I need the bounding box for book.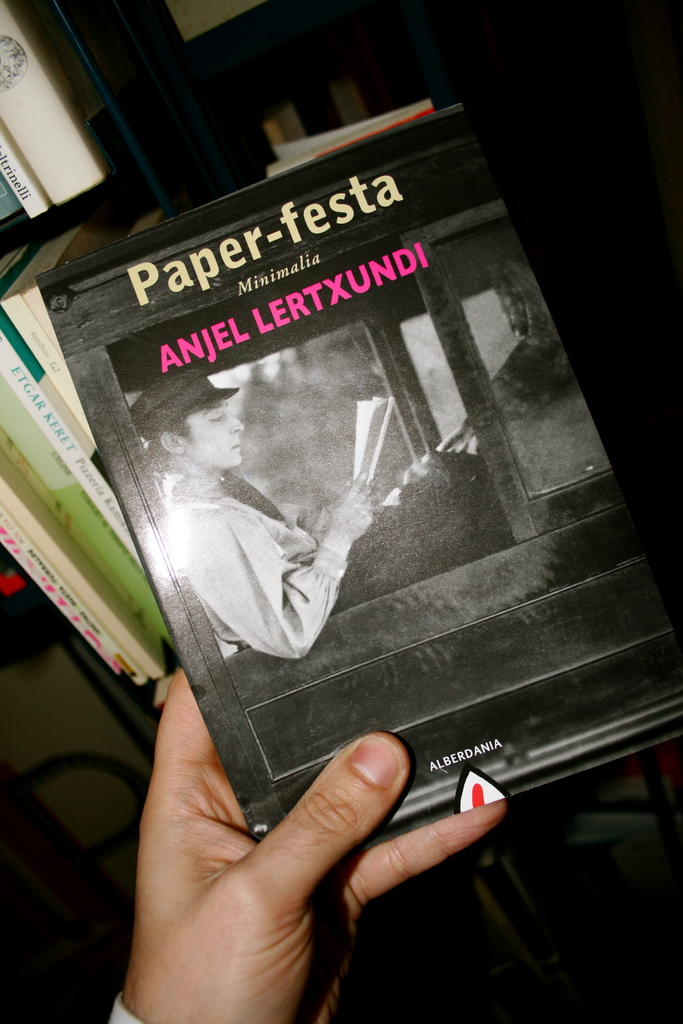
Here it is: bbox(0, 173, 28, 232).
